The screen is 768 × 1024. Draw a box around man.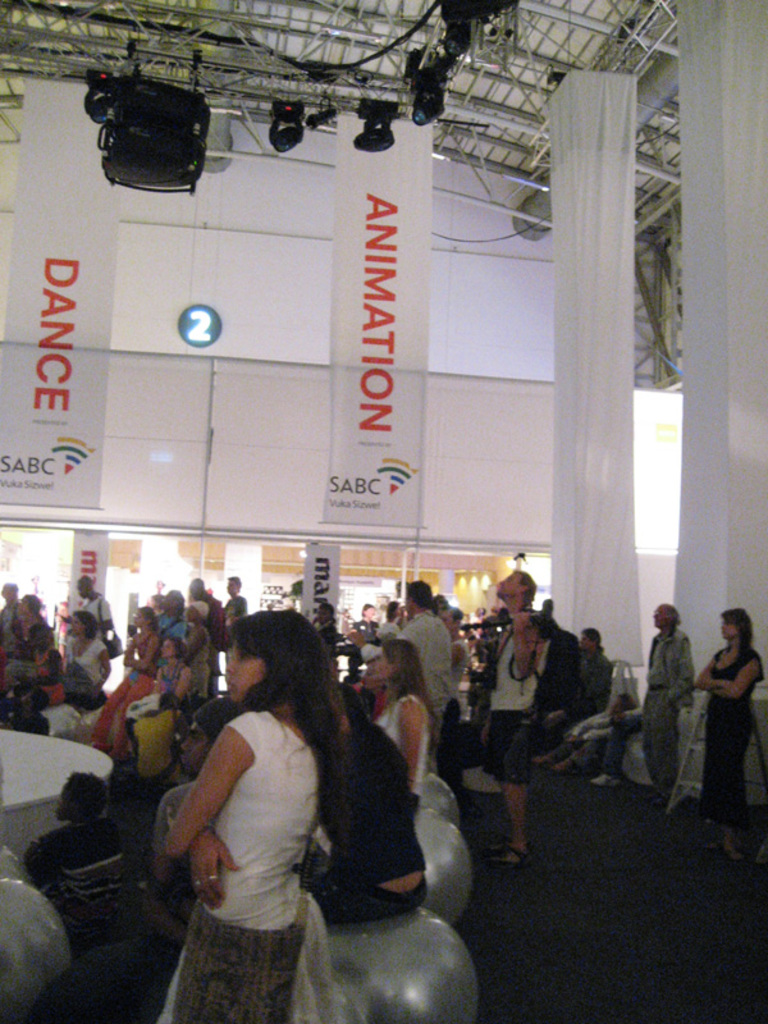
bbox=(562, 689, 644, 790).
